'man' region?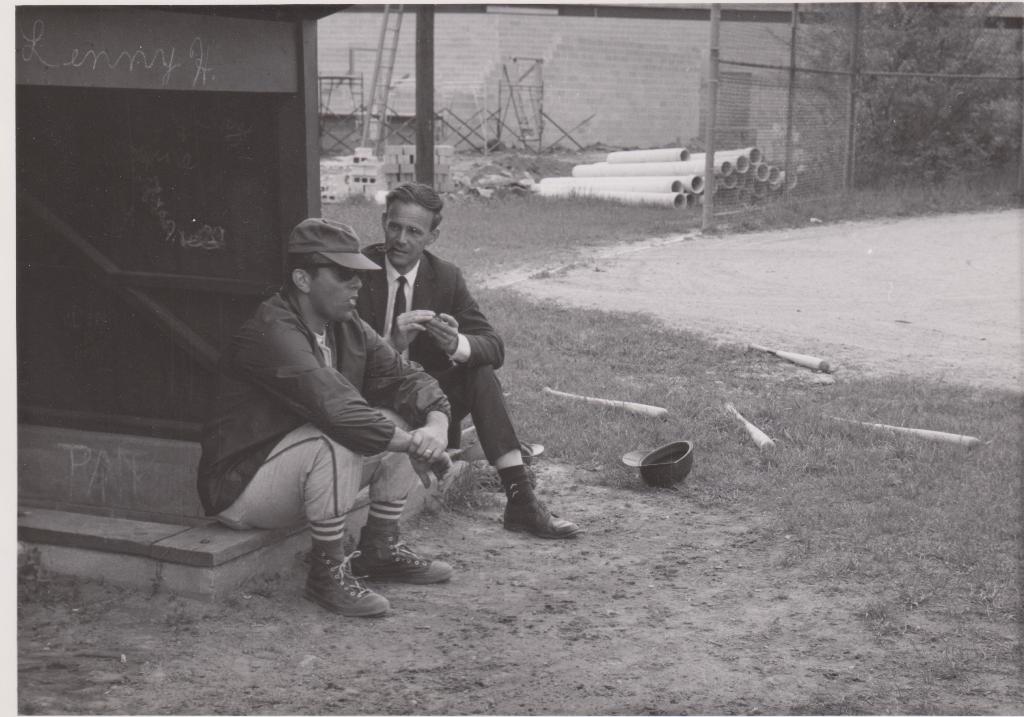
[209,223,442,627]
